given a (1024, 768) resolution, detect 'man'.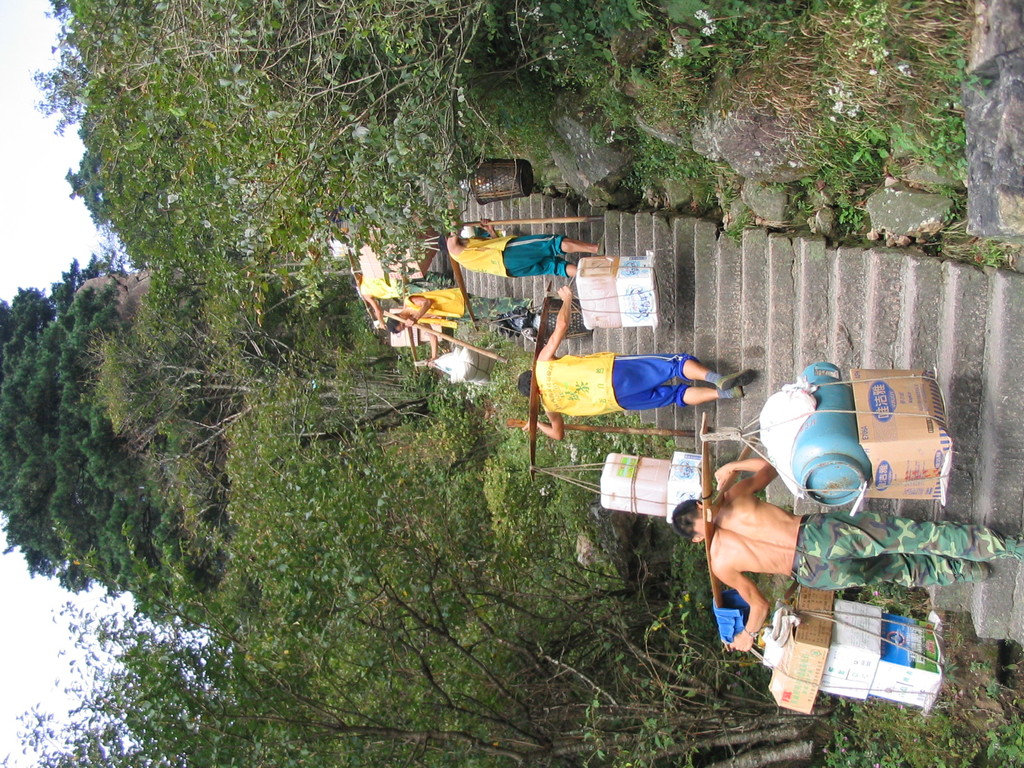
{"x1": 517, "y1": 282, "x2": 758, "y2": 441}.
